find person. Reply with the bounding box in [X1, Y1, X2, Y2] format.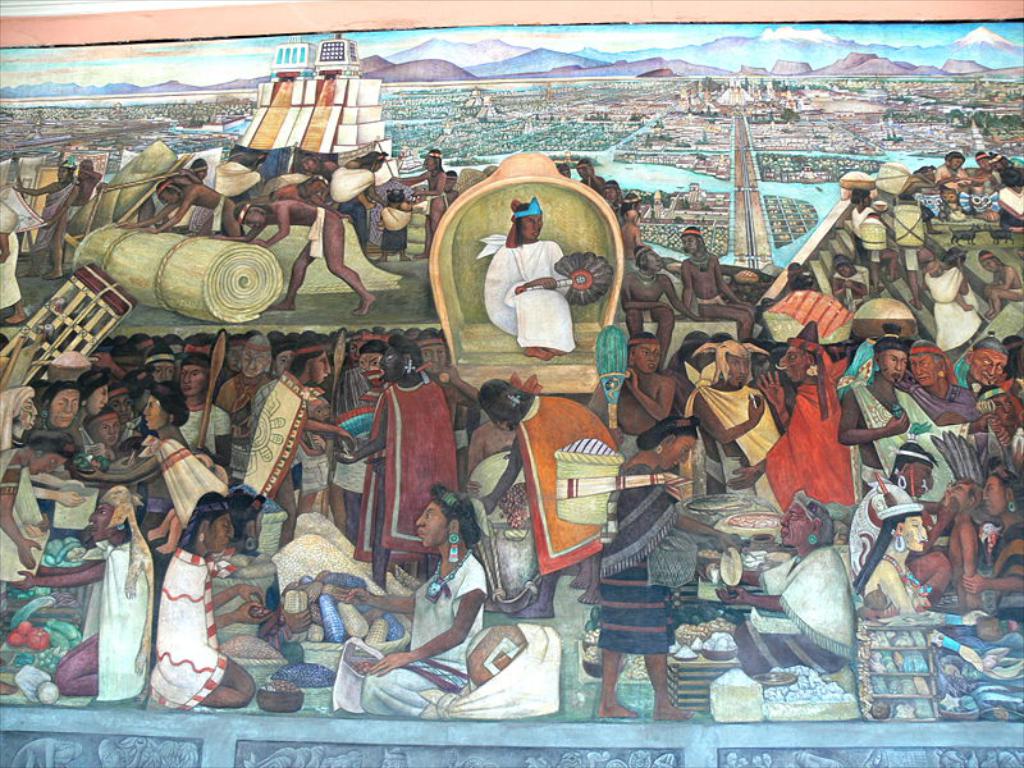
[621, 202, 643, 280].
